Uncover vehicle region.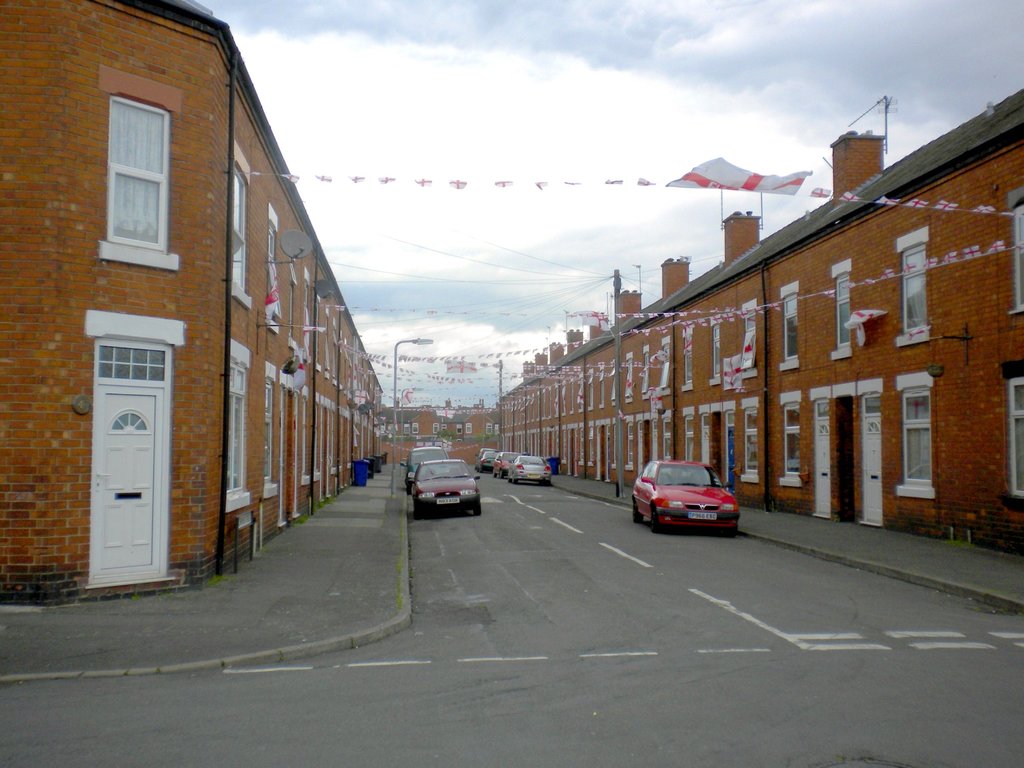
Uncovered: Rect(499, 449, 520, 479).
